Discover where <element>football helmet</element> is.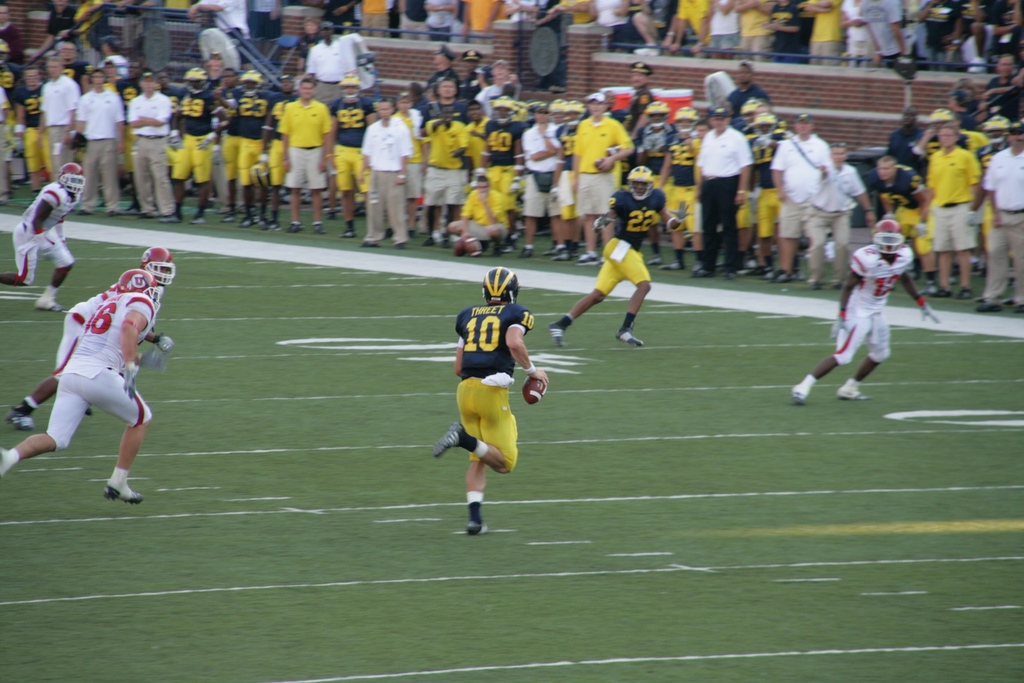
Discovered at (left=61, top=160, right=82, bottom=194).
